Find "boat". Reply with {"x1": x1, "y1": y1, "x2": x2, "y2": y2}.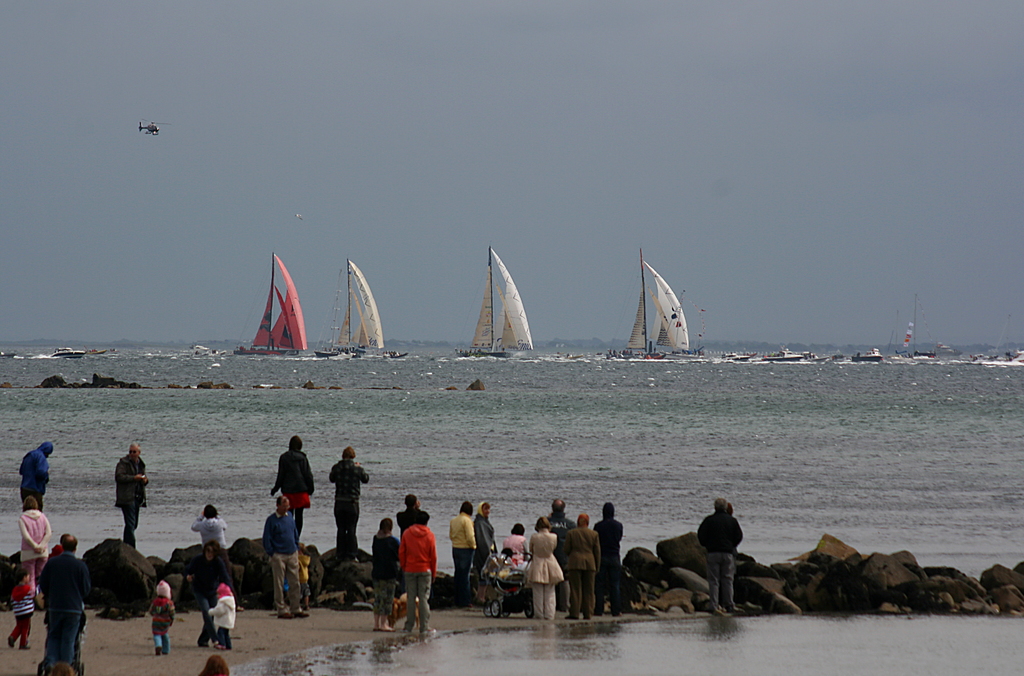
{"x1": 317, "y1": 259, "x2": 408, "y2": 360}.
